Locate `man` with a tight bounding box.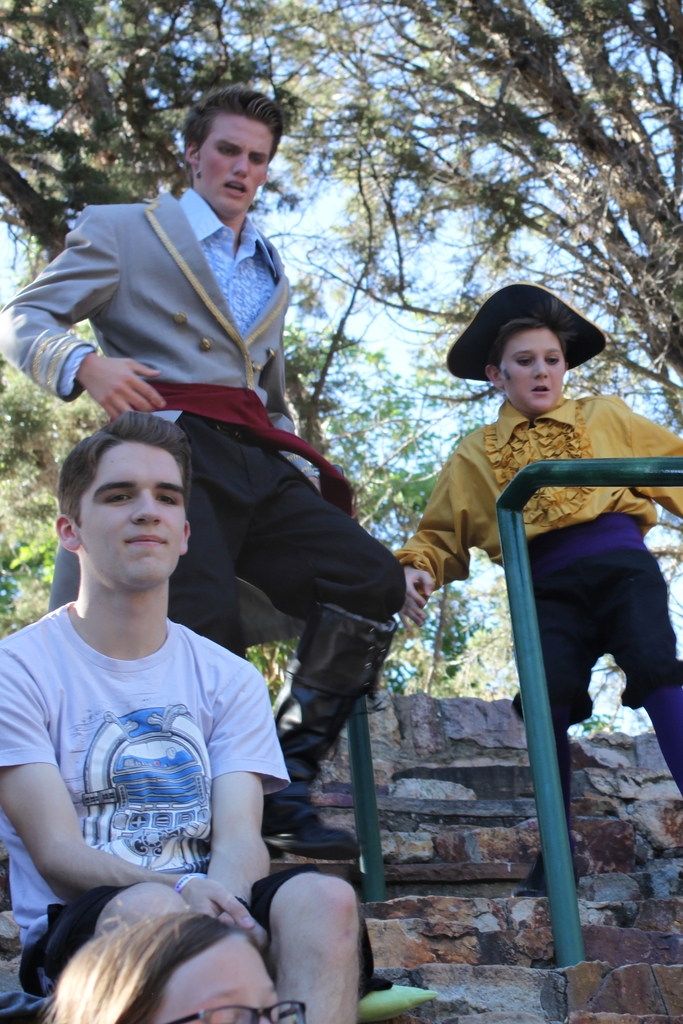
(left=0, top=420, right=318, bottom=1023).
